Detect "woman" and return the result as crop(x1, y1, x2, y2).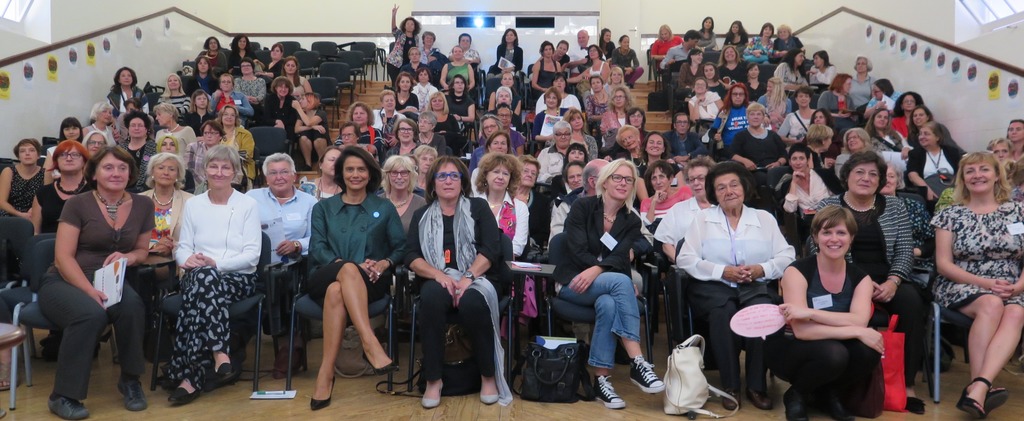
crop(540, 115, 572, 176).
